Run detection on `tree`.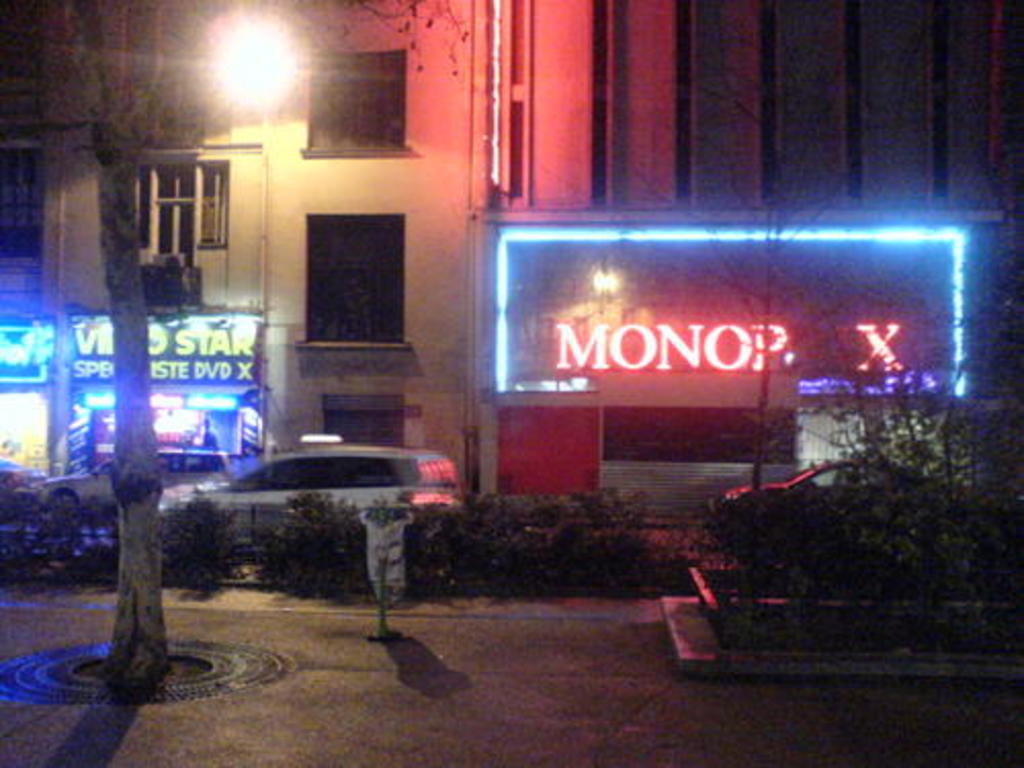
Result: Rect(59, 0, 172, 682).
